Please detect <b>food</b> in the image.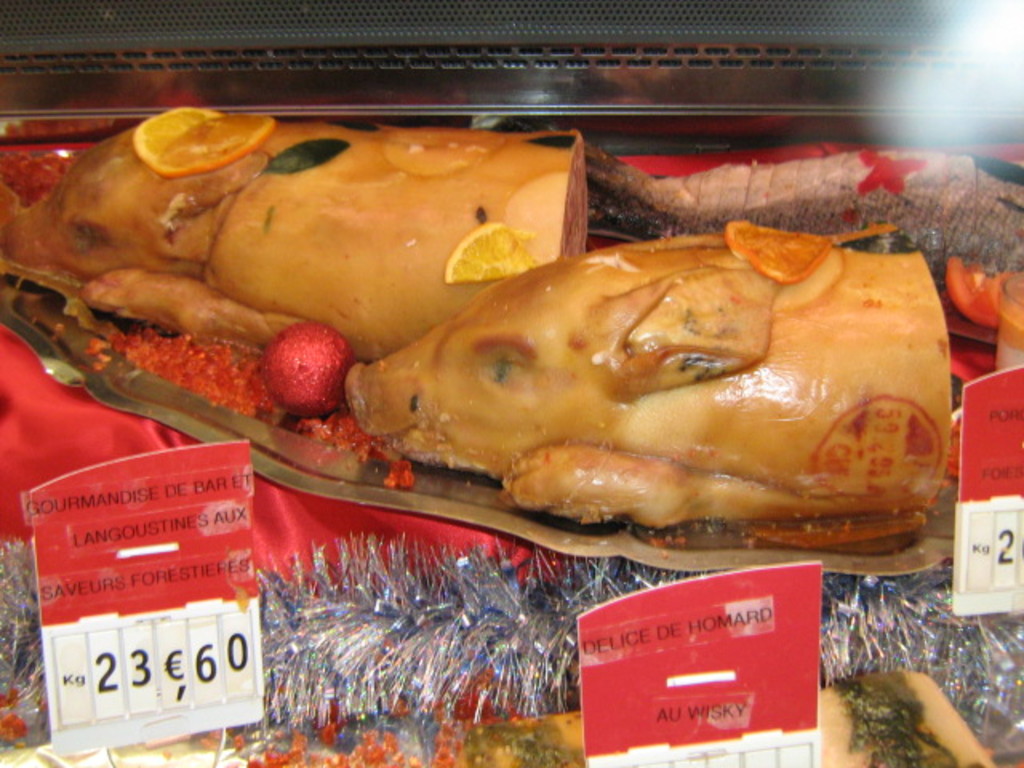
[x1=445, y1=670, x2=994, y2=766].
